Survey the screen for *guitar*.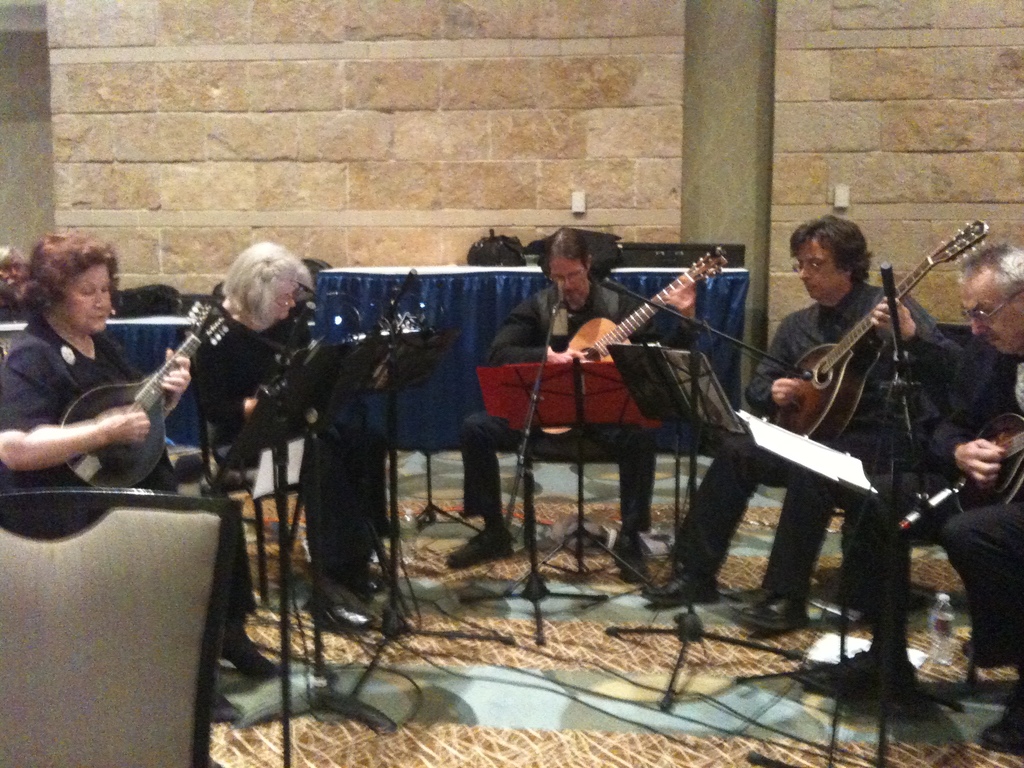
Survey found: box(536, 236, 737, 373).
